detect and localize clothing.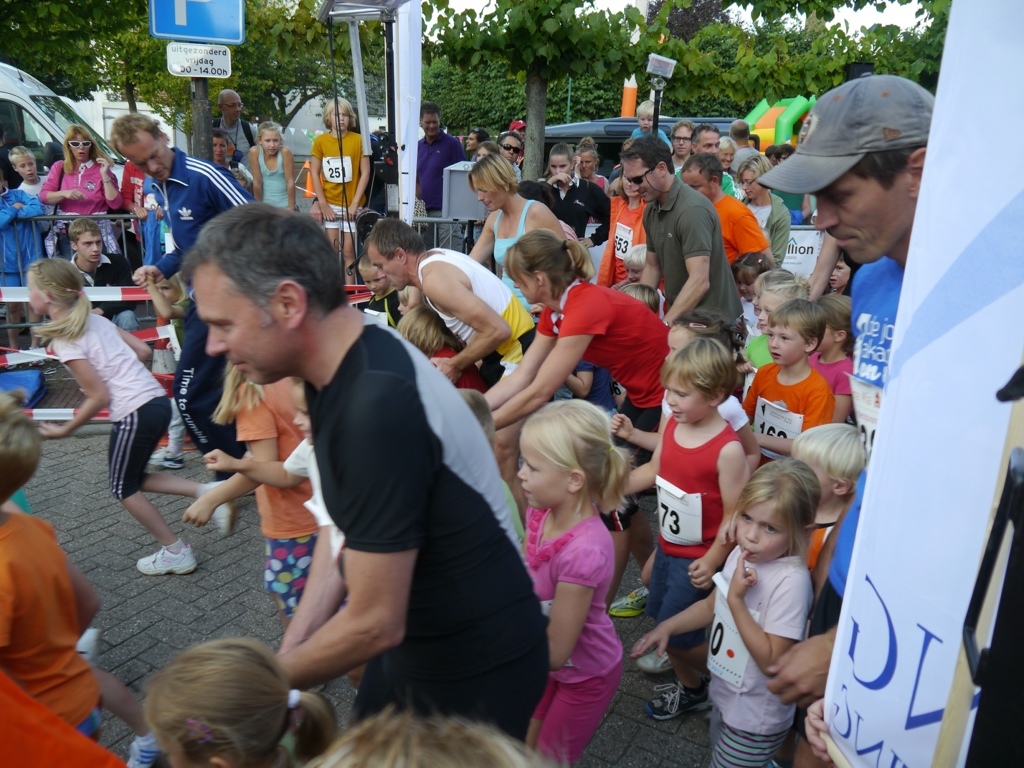
Localized at 170, 306, 245, 480.
